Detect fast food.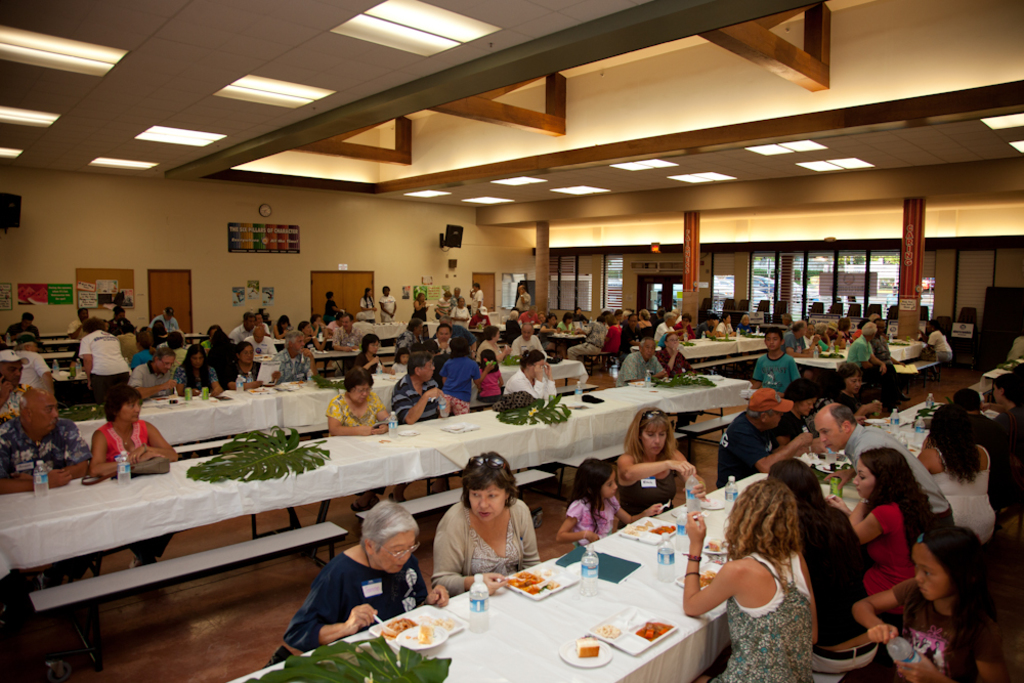
Detected at region(508, 562, 536, 591).
